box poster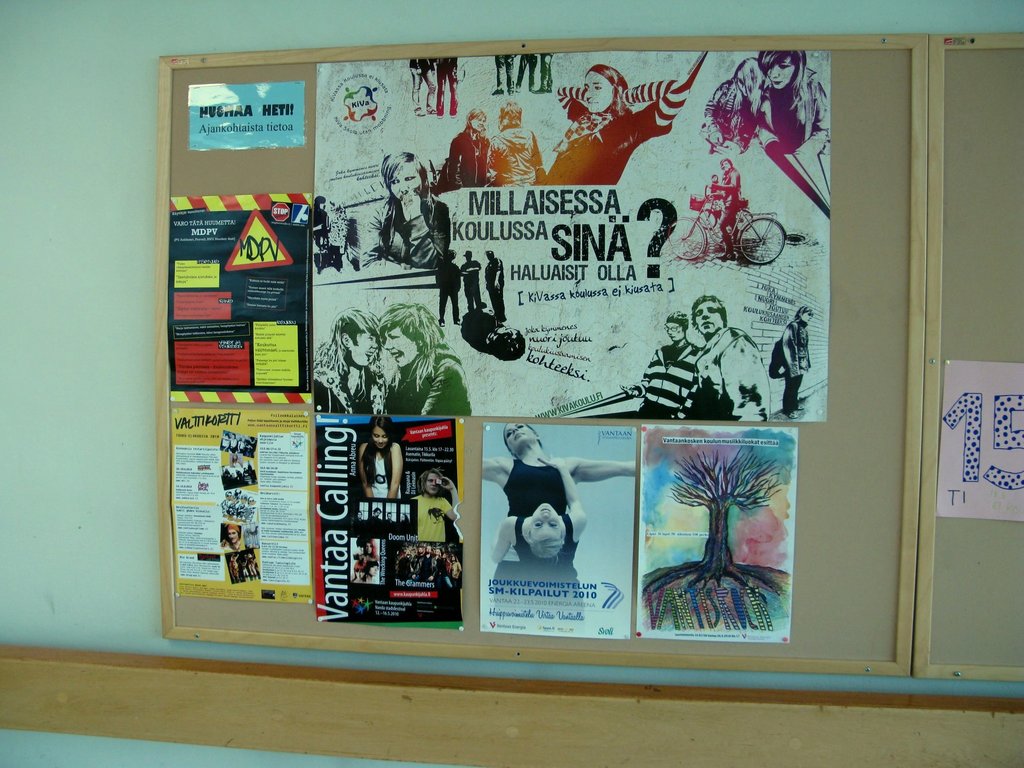
bbox=[314, 414, 461, 630]
